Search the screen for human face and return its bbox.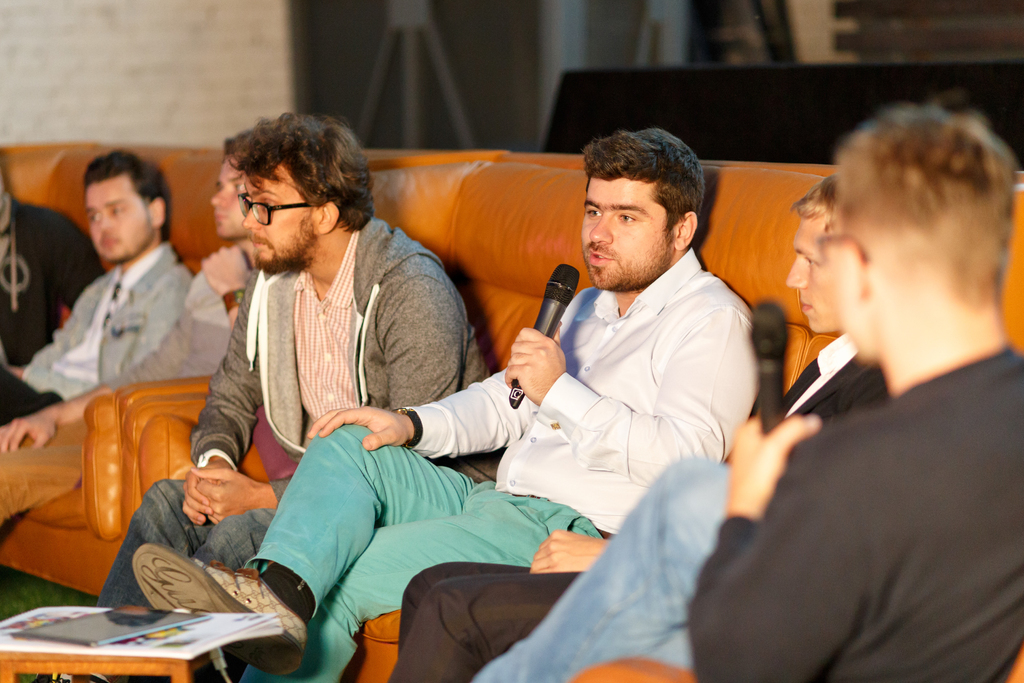
Found: x1=209, y1=156, x2=249, y2=239.
